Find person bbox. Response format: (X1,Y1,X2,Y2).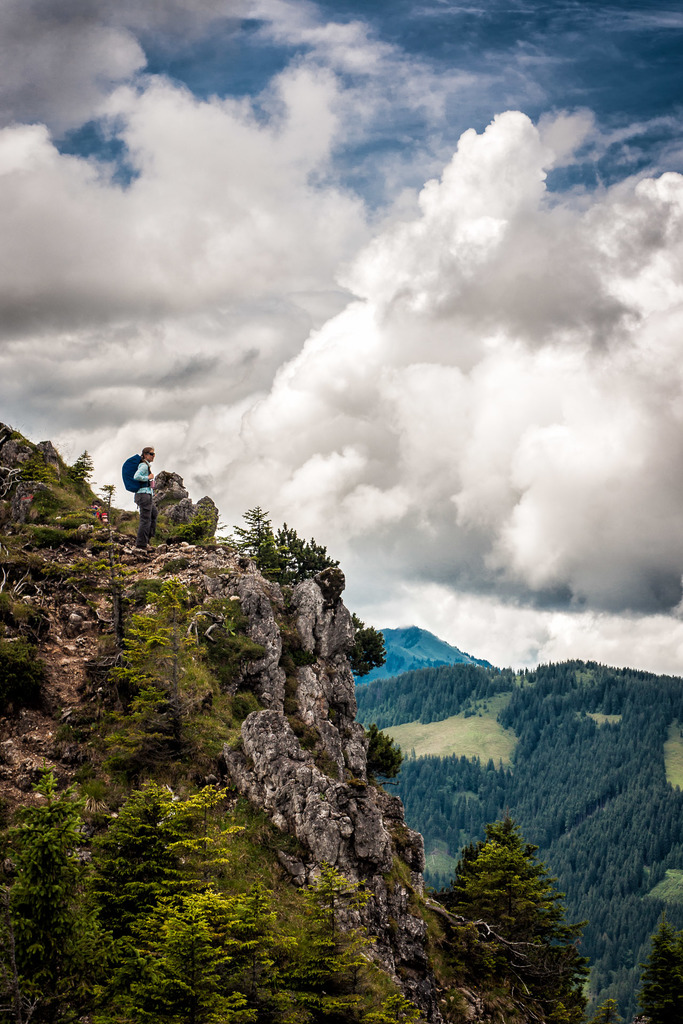
(129,444,158,545).
